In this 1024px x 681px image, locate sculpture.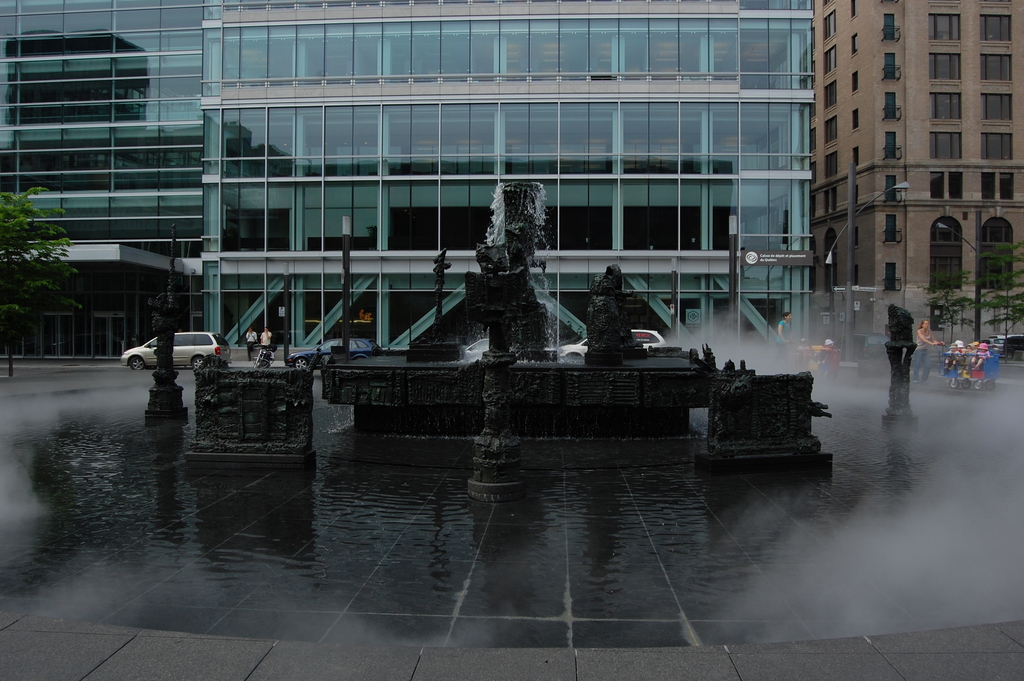
Bounding box: 877,302,938,404.
